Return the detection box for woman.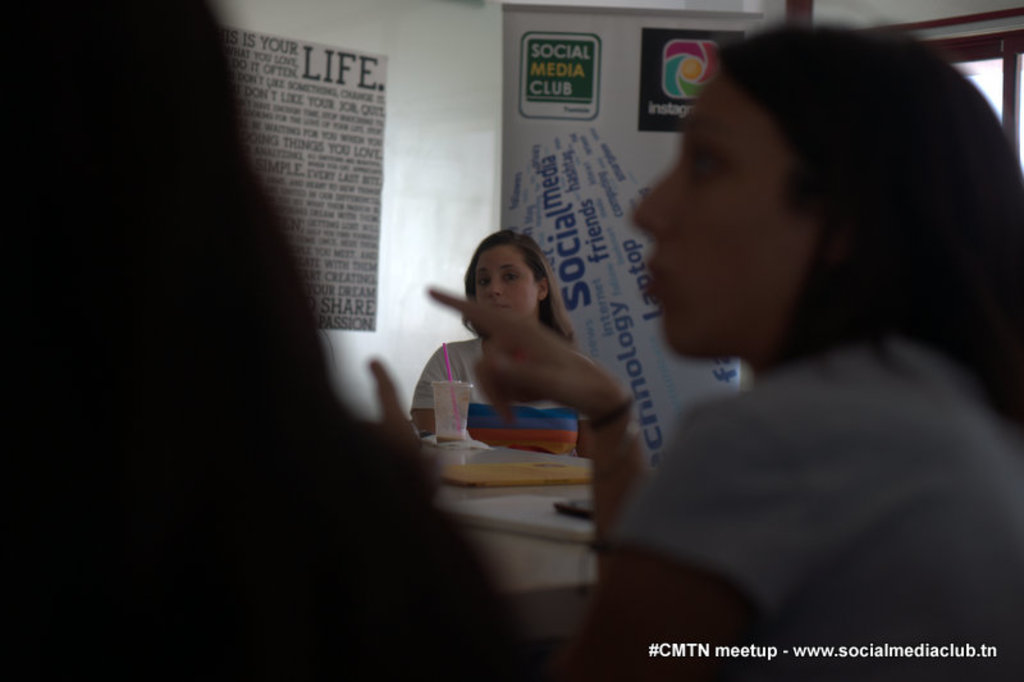
x1=411 y1=232 x2=595 y2=466.
